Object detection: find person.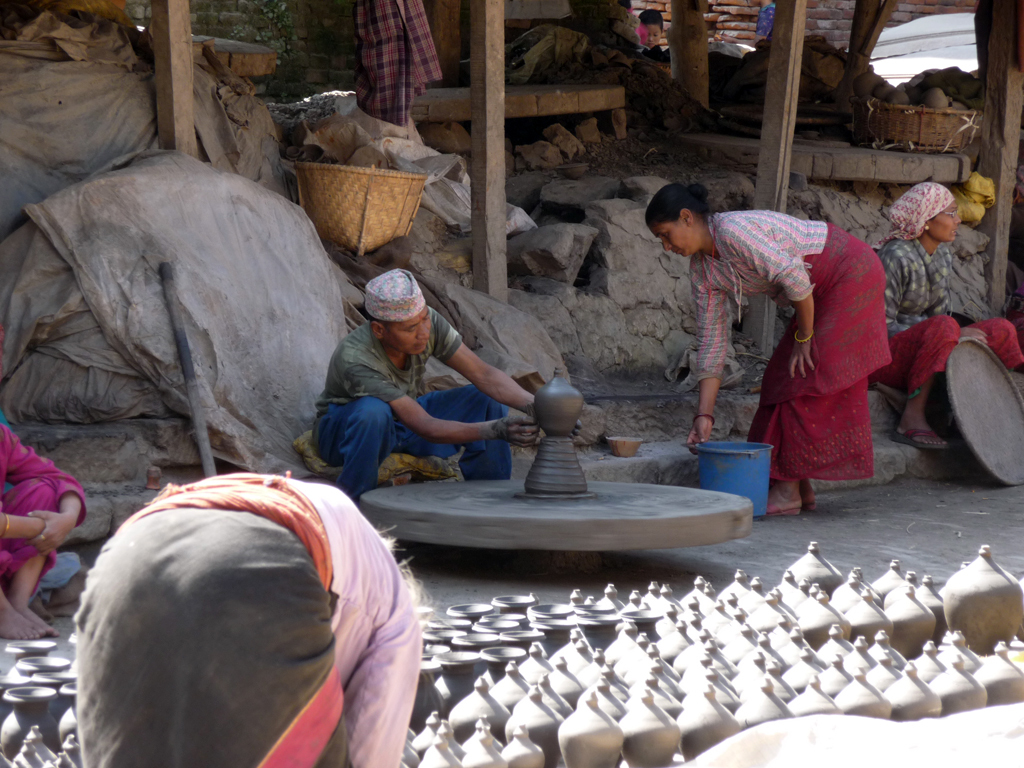
crop(663, 184, 897, 519).
